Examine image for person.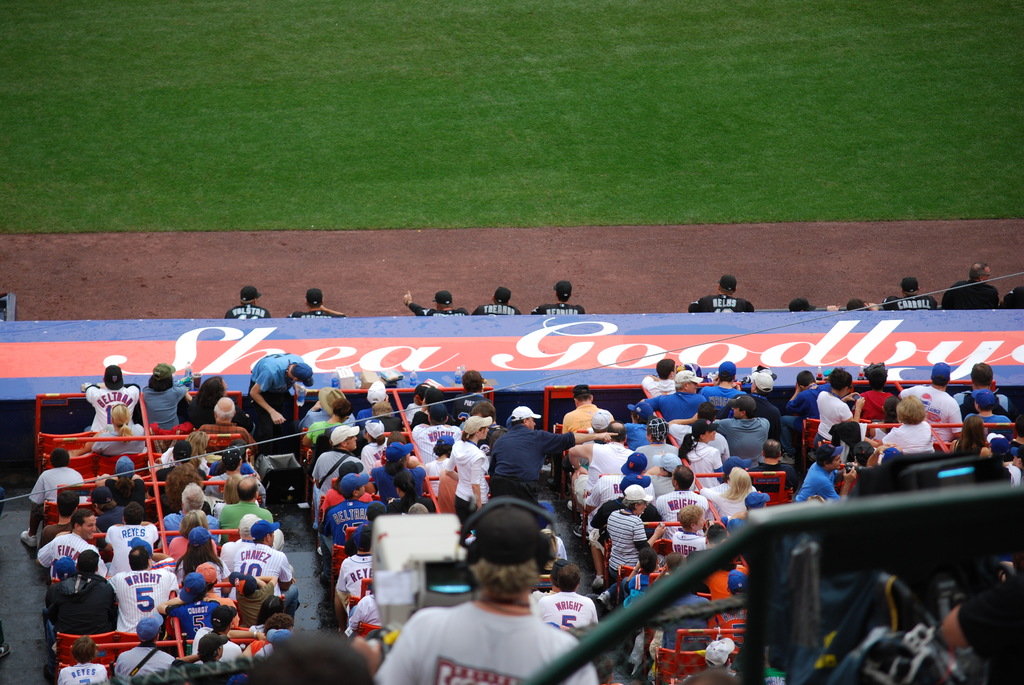
Examination result: 308 425 367 497.
